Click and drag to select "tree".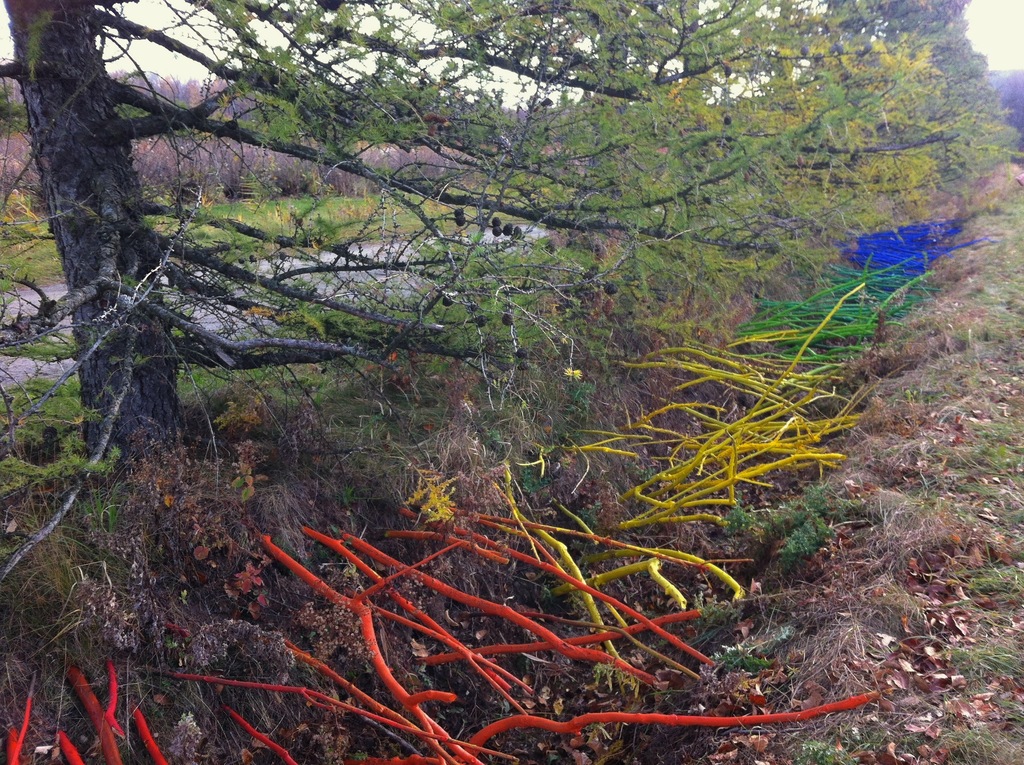
Selection: region(0, 0, 993, 764).
